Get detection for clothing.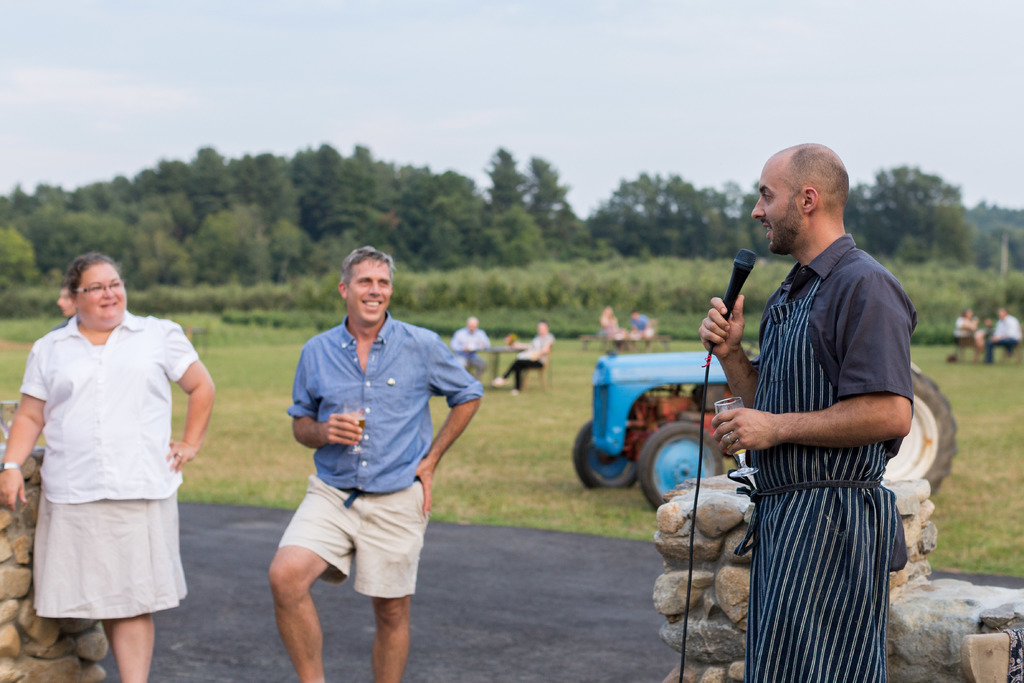
Detection: left=33, top=268, right=193, bottom=645.
